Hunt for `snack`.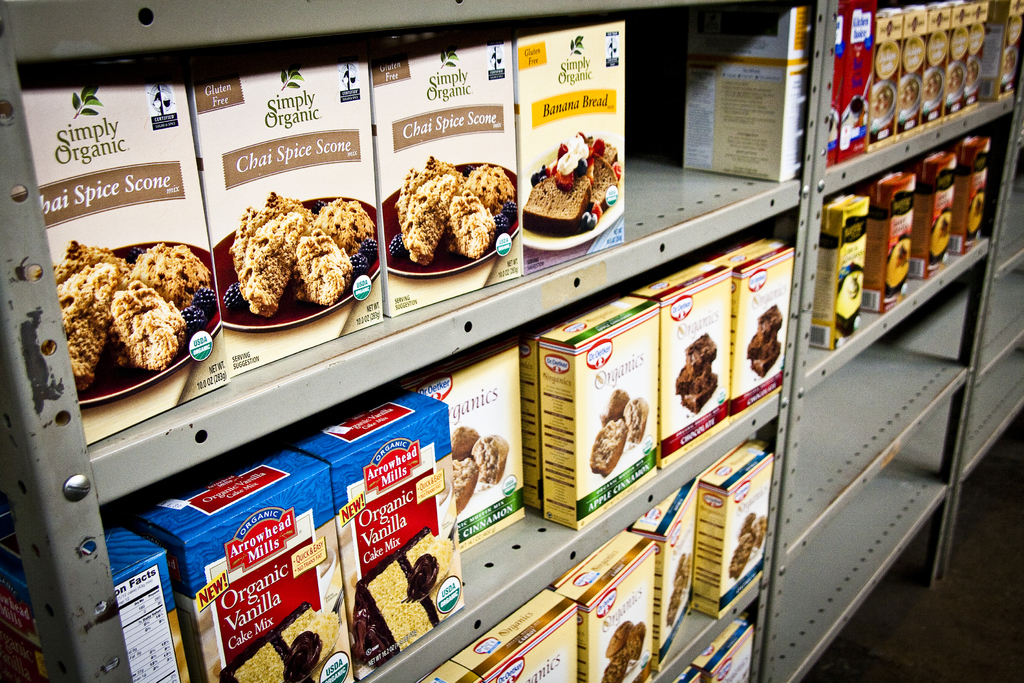
Hunted down at 601 392 653 484.
